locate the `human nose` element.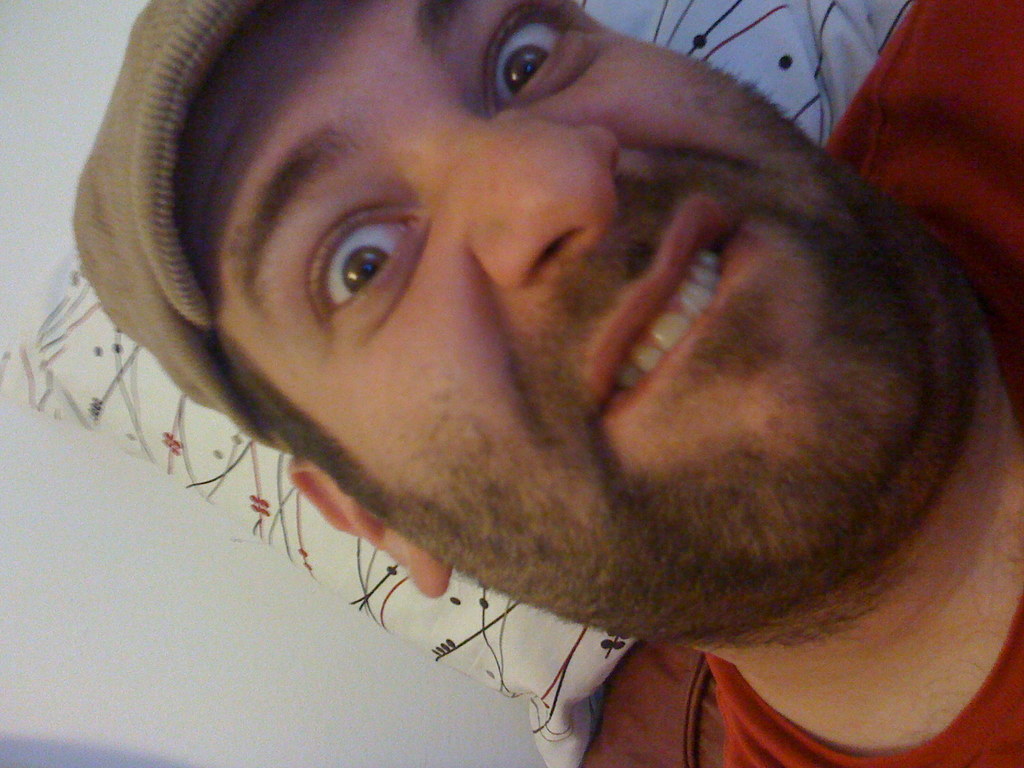
Element bbox: (447,113,616,291).
